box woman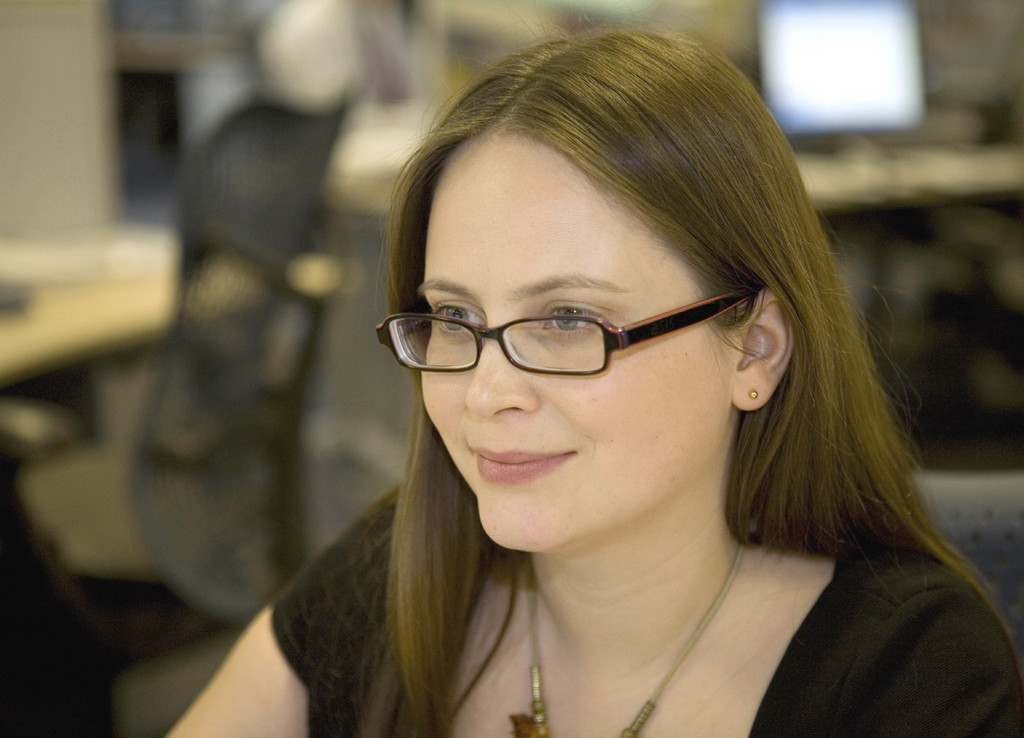
(168,25,1023,737)
